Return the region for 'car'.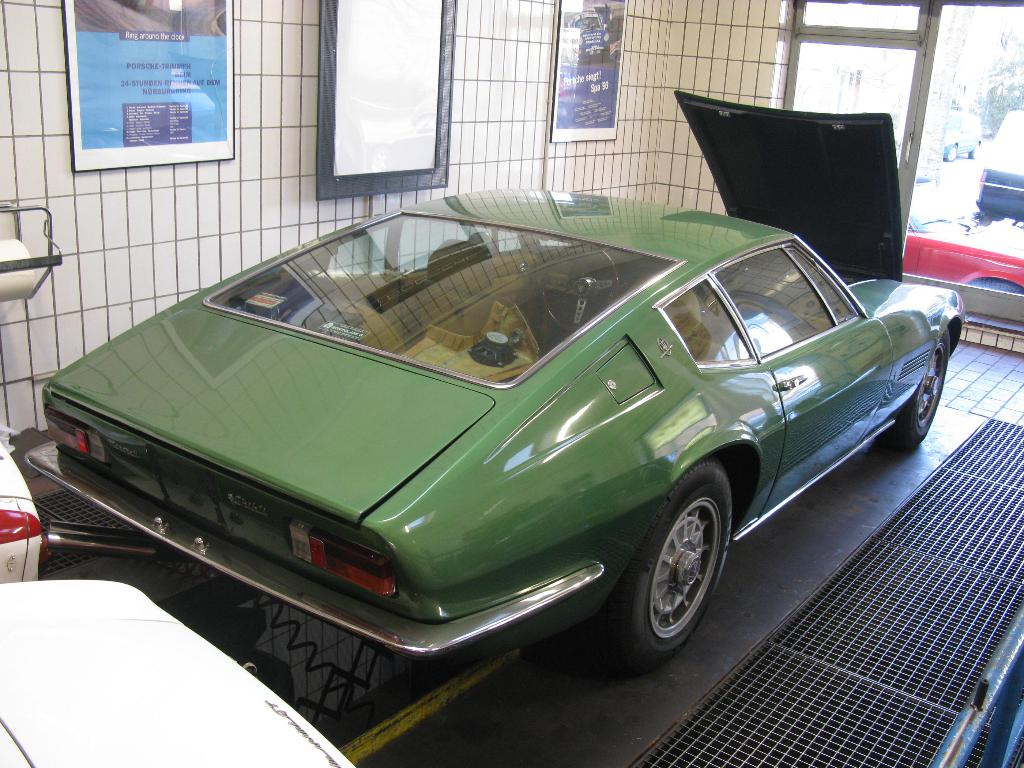
{"x1": 0, "y1": 566, "x2": 355, "y2": 765}.
